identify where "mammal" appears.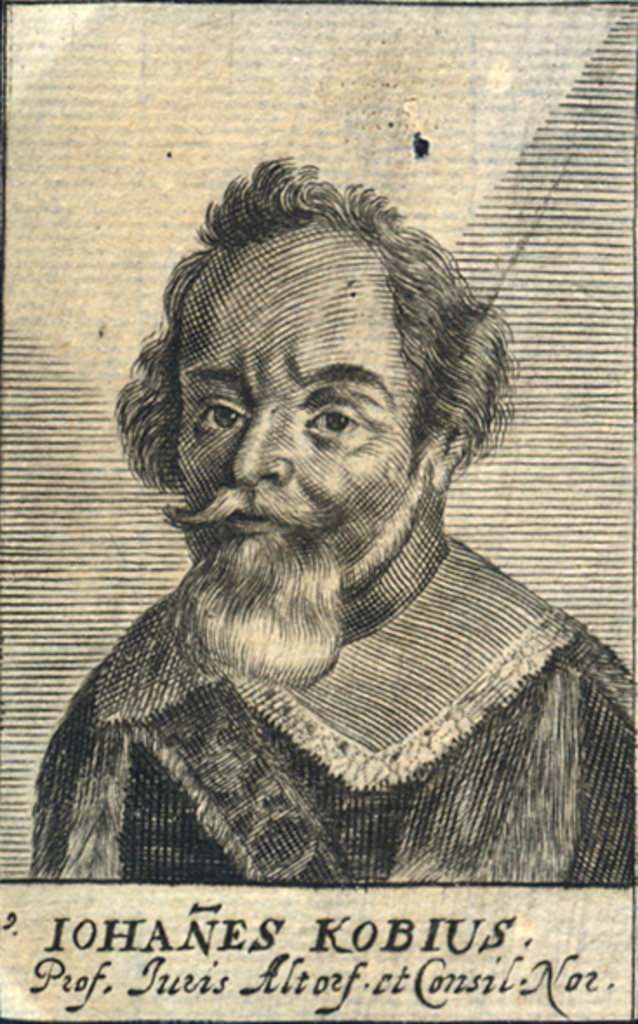
Appears at left=0, top=125, right=636, bottom=878.
